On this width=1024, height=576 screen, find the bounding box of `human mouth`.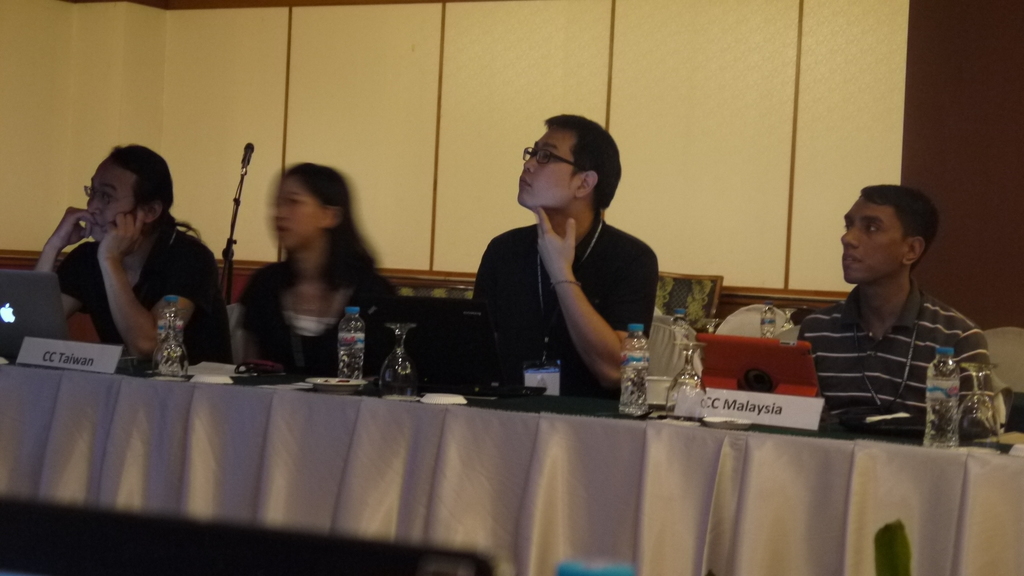
Bounding box: (90, 221, 103, 229).
